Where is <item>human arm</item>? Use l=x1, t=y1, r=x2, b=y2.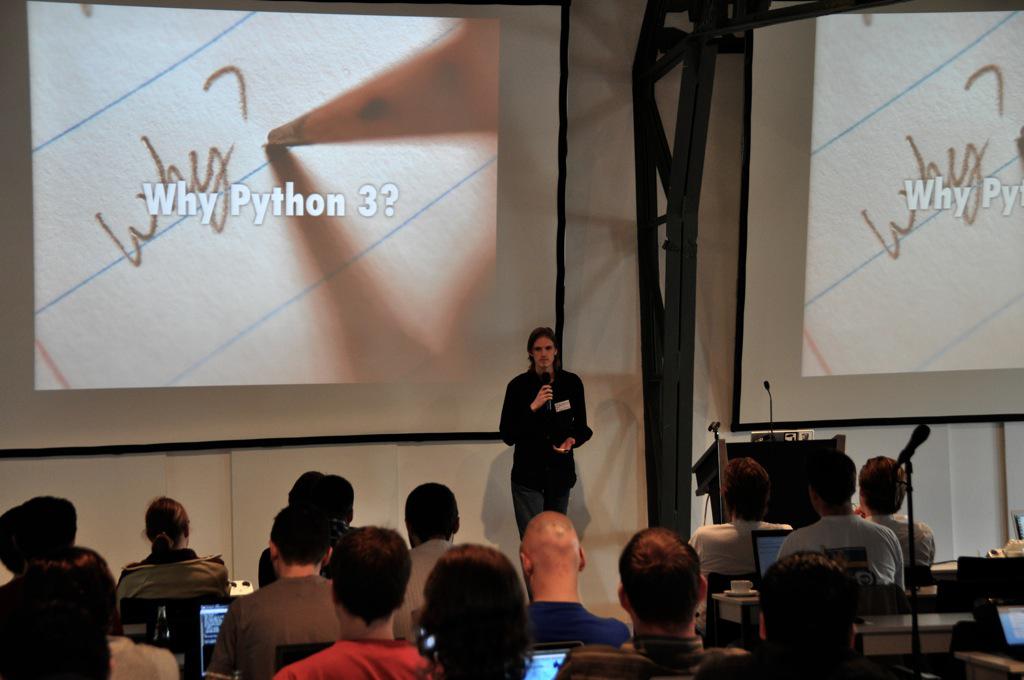
l=773, t=530, r=802, b=558.
